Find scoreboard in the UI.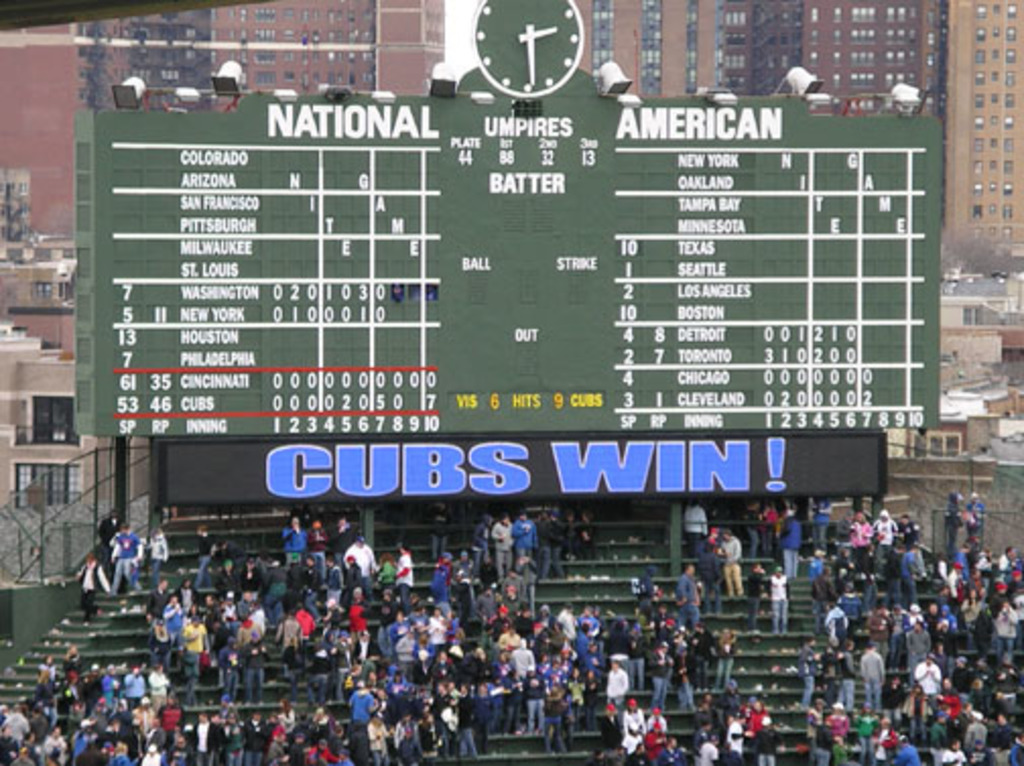
UI element at (left=45, top=39, right=951, bottom=571).
